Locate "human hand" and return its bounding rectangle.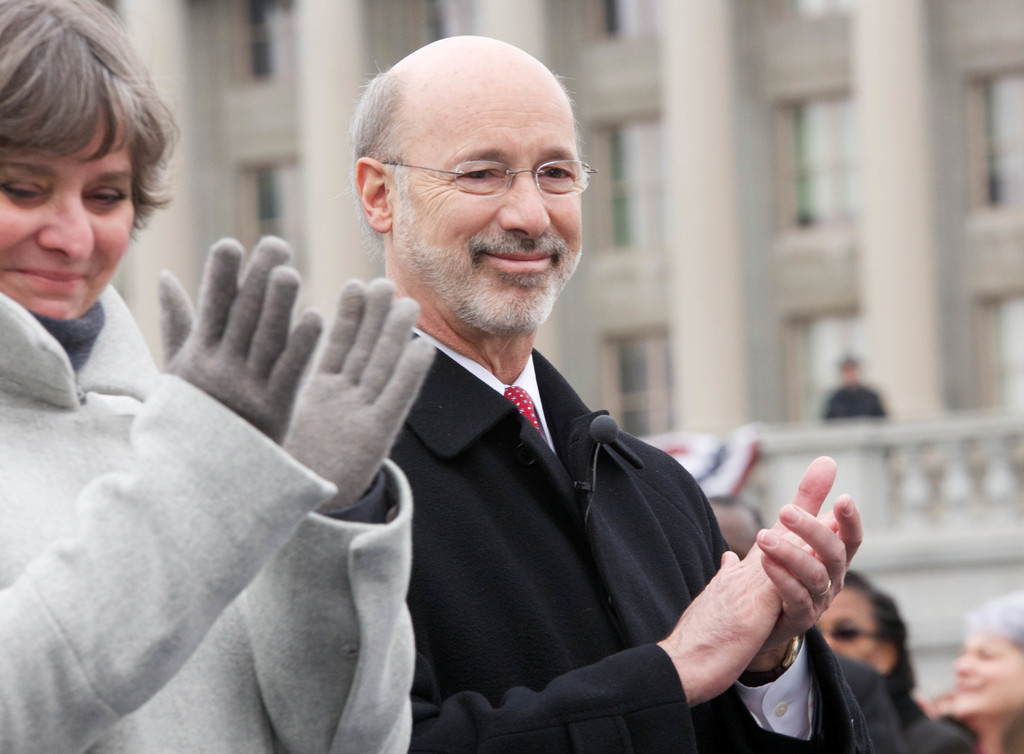
280,275,439,511.
